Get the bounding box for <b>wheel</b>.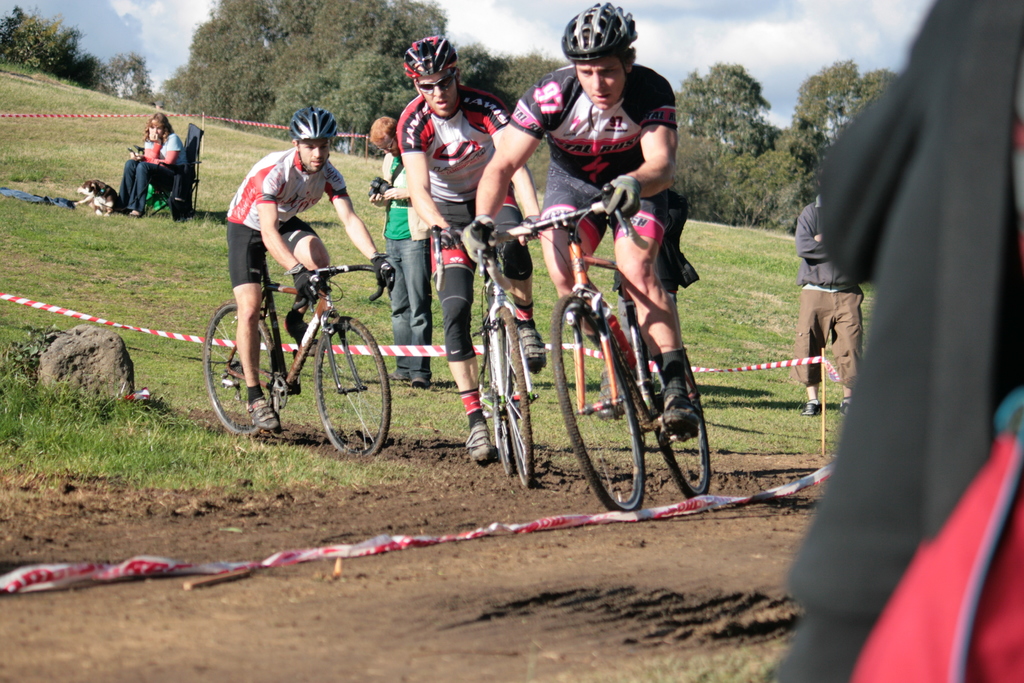
549/292/646/508.
